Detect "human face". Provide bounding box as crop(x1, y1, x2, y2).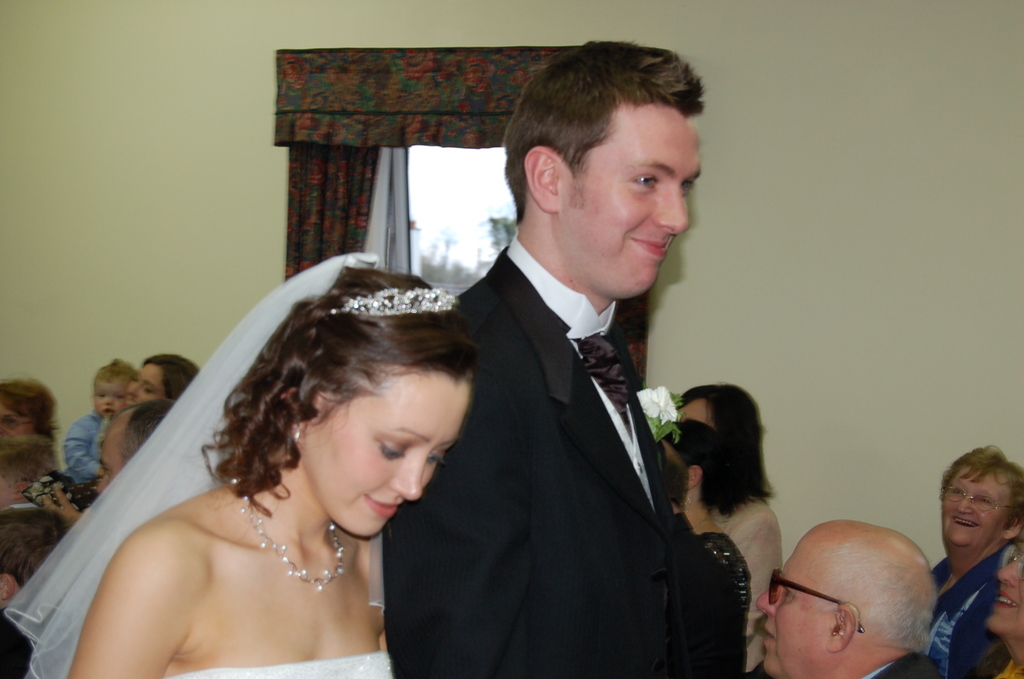
crop(560, 109, 705, 300).
